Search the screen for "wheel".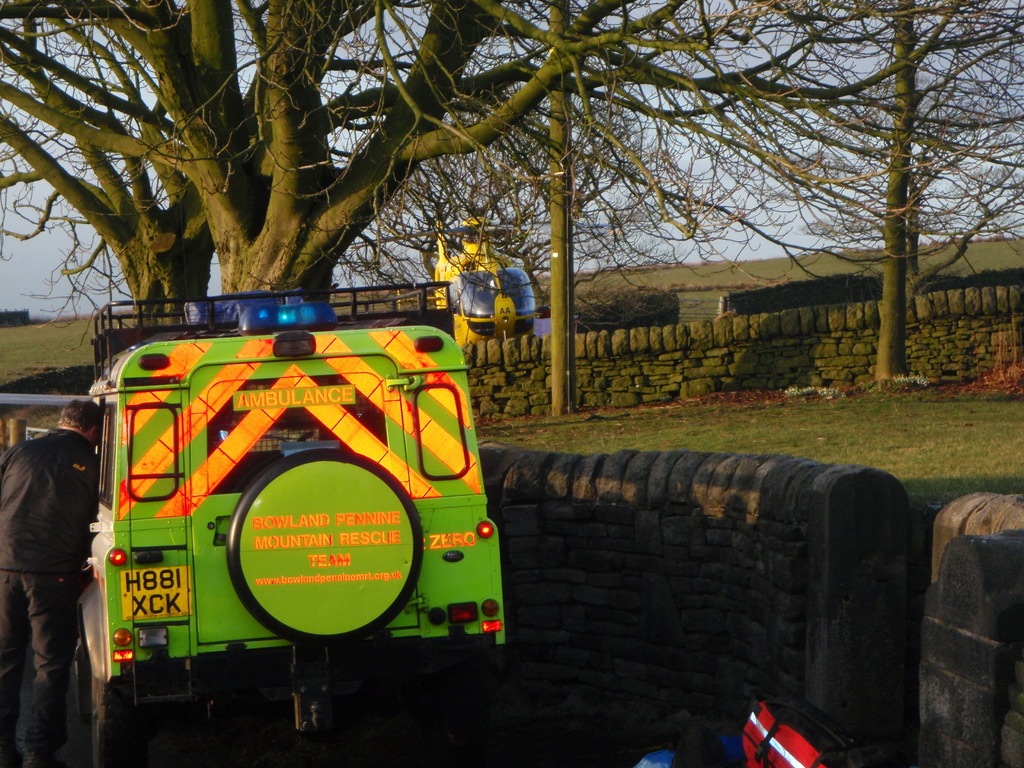
Found at {"left": 220, "top": 451, "right": 422, "bottom": 642}.
